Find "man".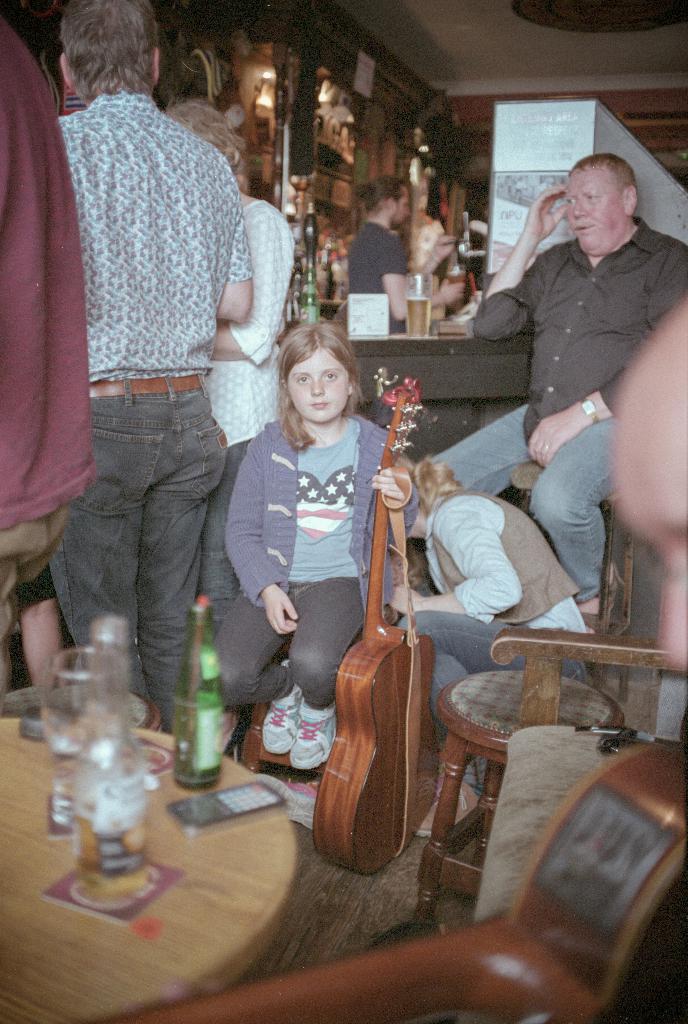
(0,0,99,695).
